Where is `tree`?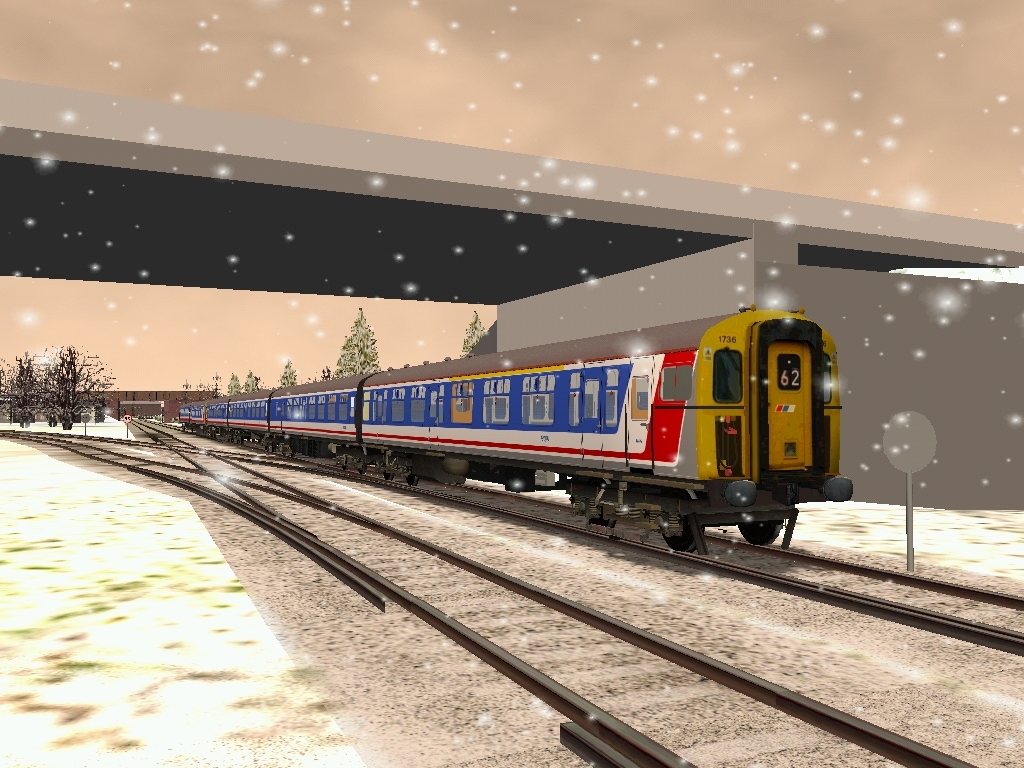
177/380/197/403.
